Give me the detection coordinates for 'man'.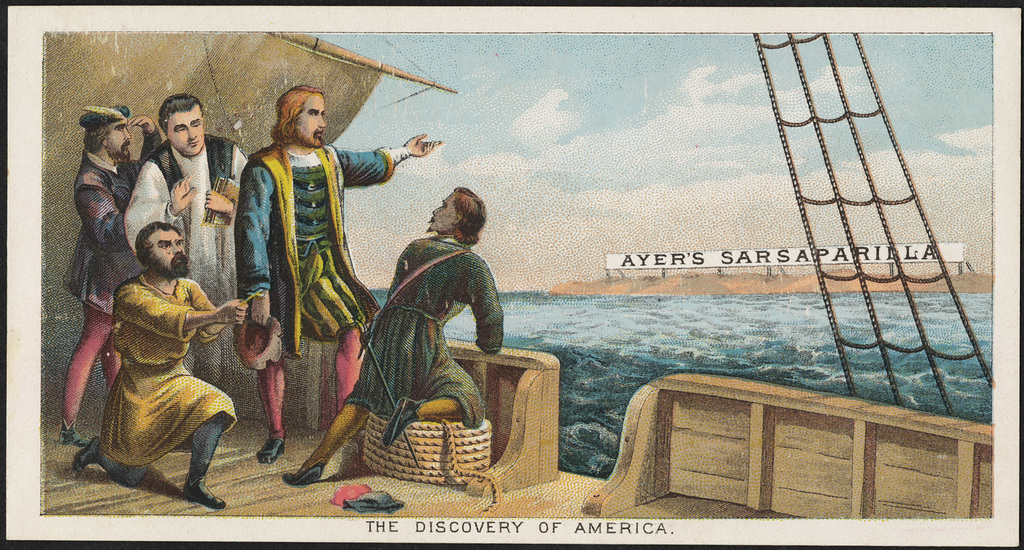
rect(74, 219, 248, 509).
